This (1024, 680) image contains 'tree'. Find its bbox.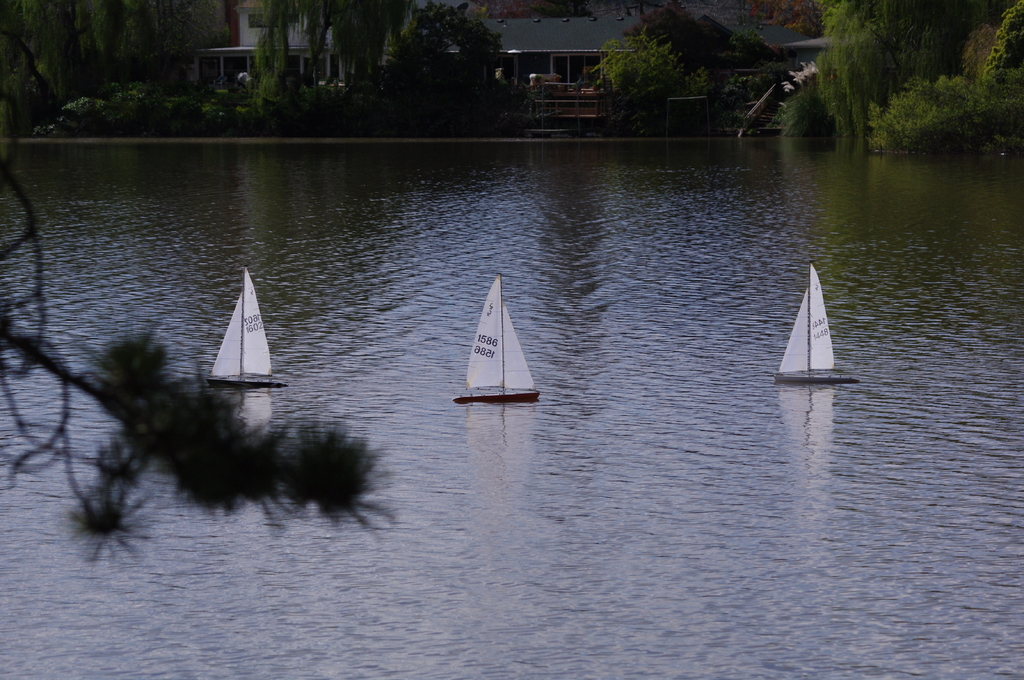
Rect(0, 161, 399, 577).
